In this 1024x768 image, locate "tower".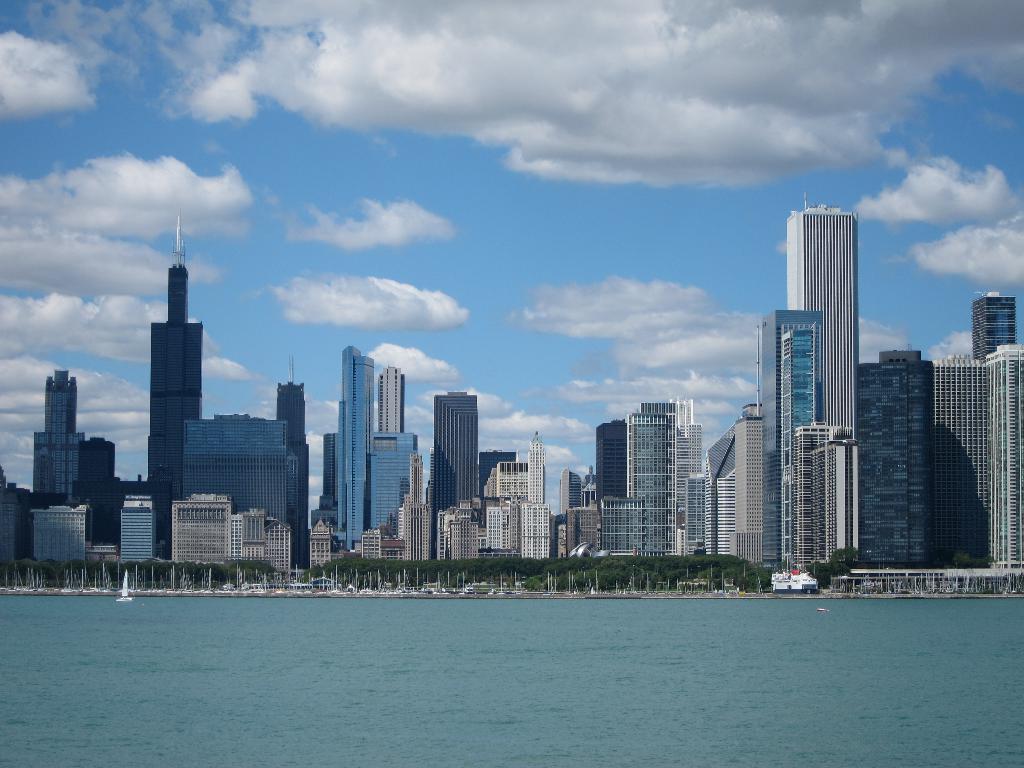
Bounding box: {"left": 0, "top": 468, "right": 32, "bottom": 586}.
